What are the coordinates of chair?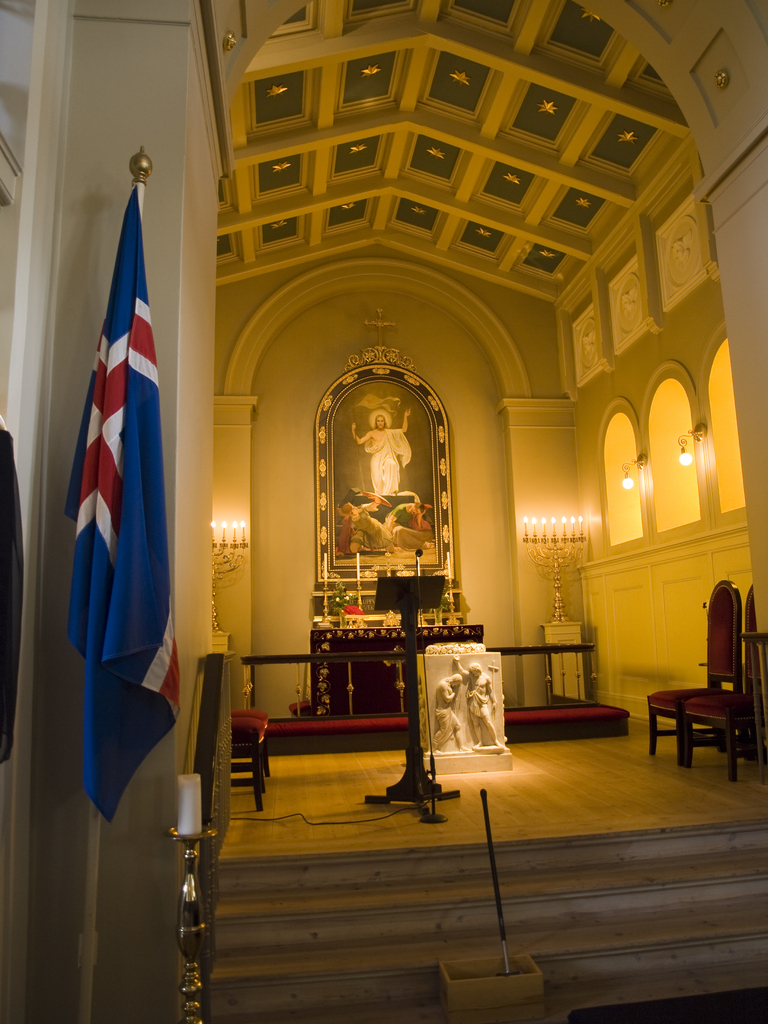
<box>229,707,271,784</box>.
